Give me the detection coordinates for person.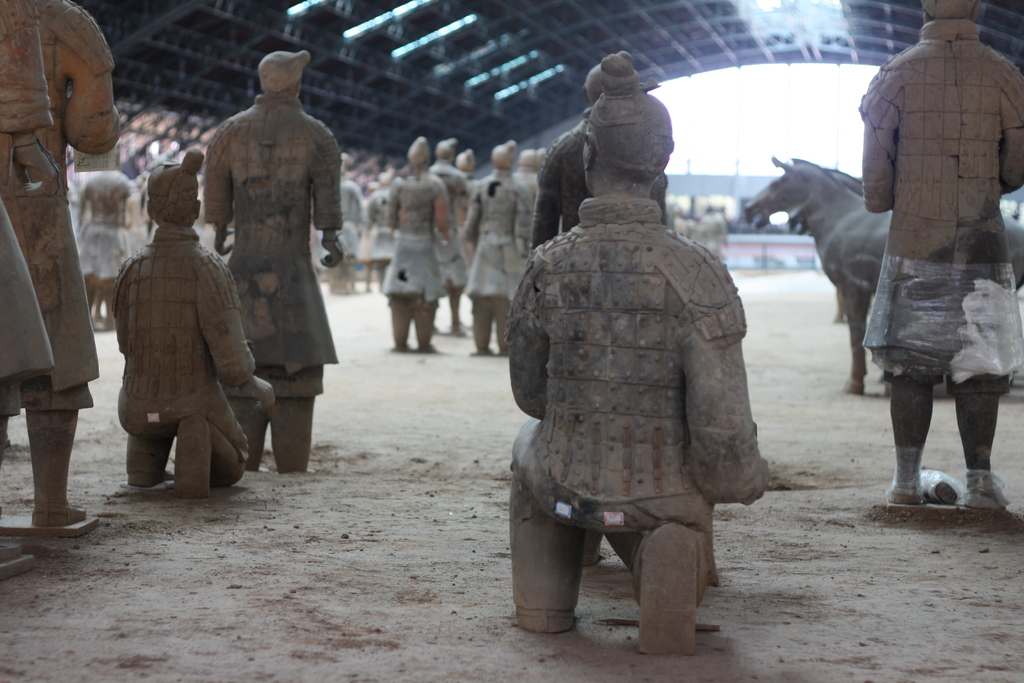
rect(364, 185, 391, 281).
